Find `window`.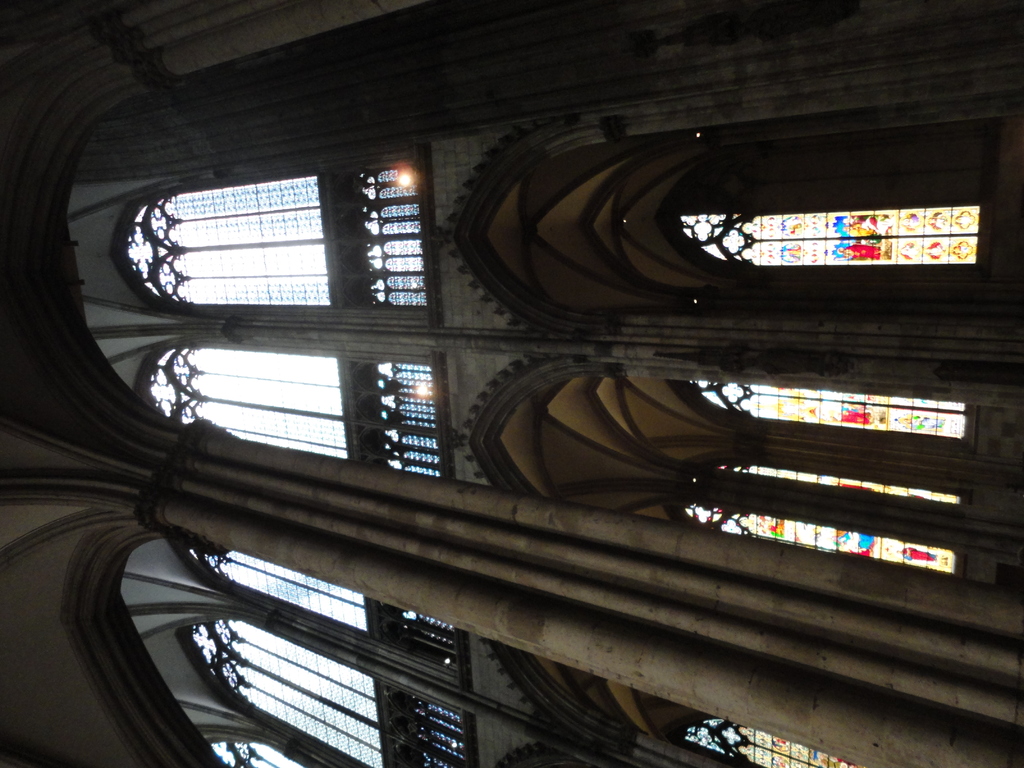
(393,611,459,662).
